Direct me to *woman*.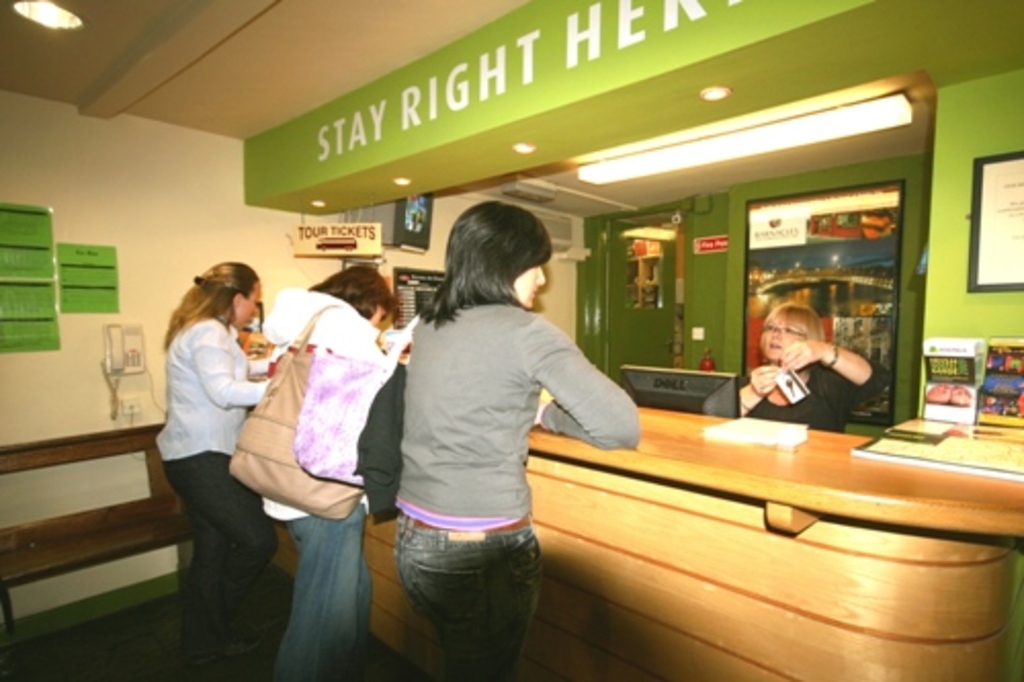
Direction: <bbox>231, 262, 406, 680</bbox>.
